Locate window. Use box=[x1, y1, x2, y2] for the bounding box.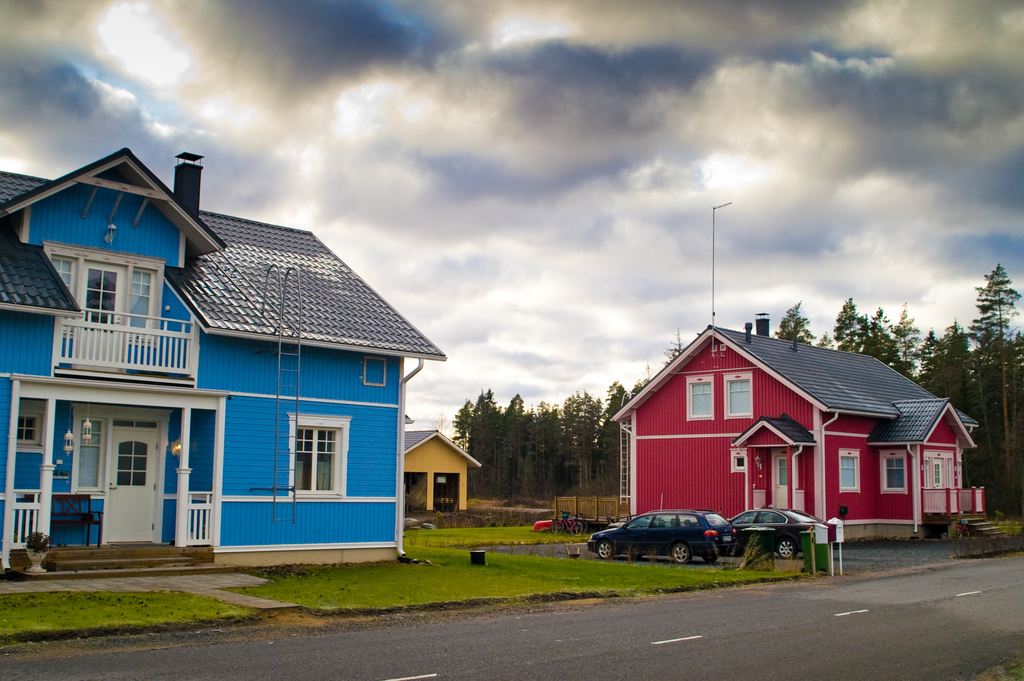
box=[115, 438, 148, 492].
